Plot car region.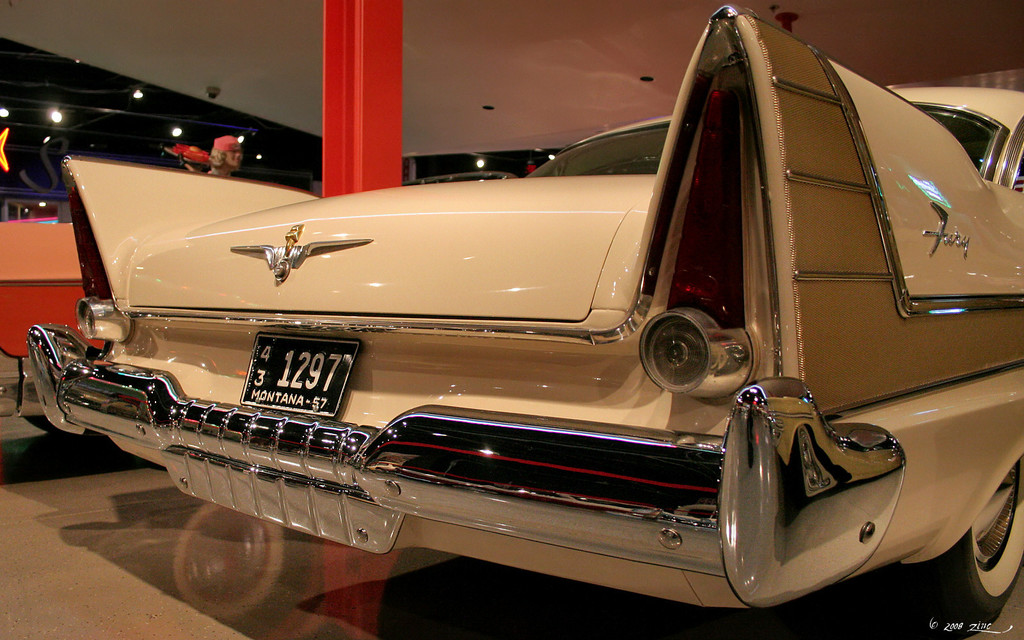
Plotted at {"left": 28, "top": 2, "right": 1023, "bottom": 639}.
